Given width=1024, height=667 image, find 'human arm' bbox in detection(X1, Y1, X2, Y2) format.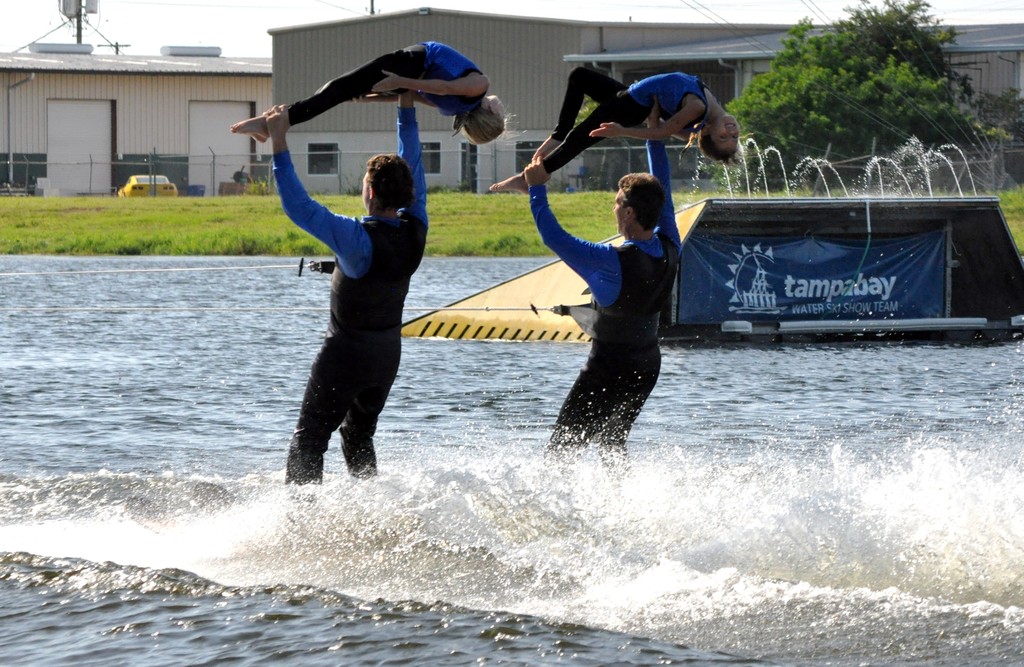
detection(646, 99, 676, 241).
